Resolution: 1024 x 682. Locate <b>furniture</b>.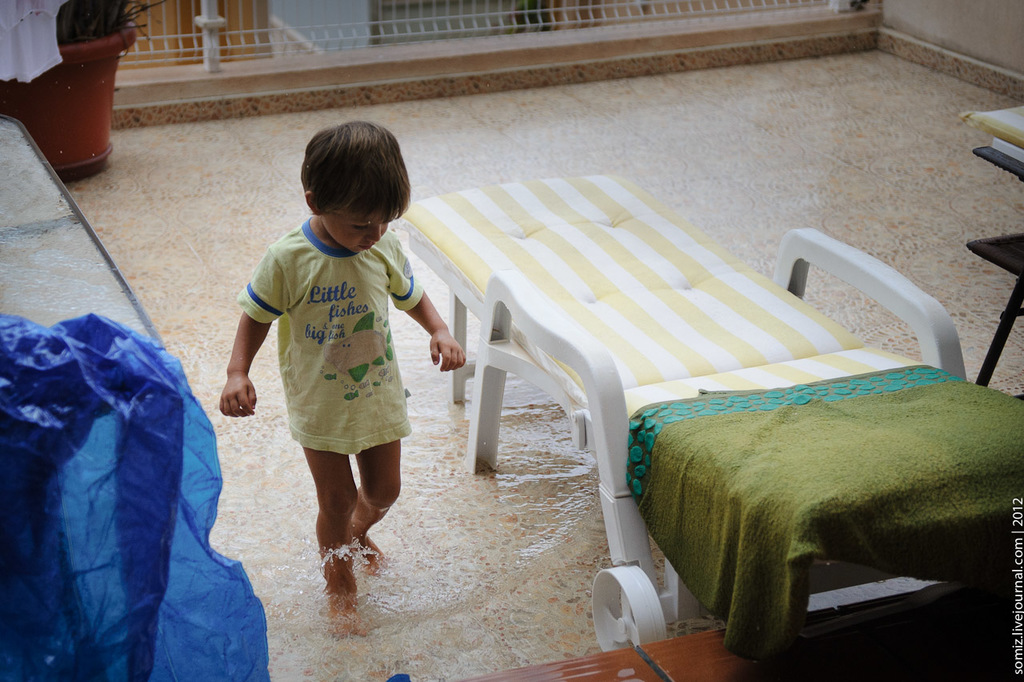
l=645, t=573, r=1023, b=681.
